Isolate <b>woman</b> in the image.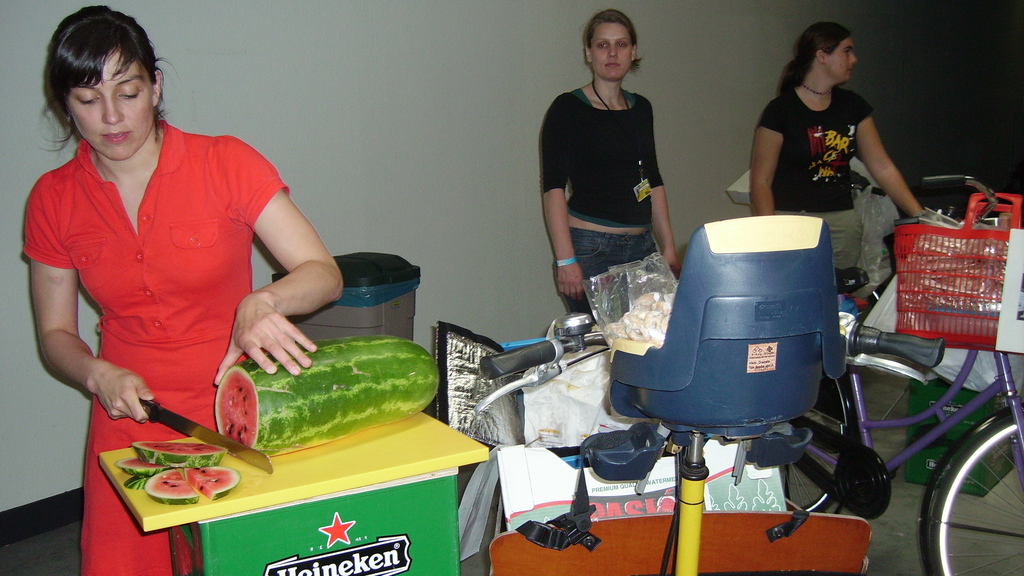
Isolated region: <region>540, 7, 686, 327</region>.
